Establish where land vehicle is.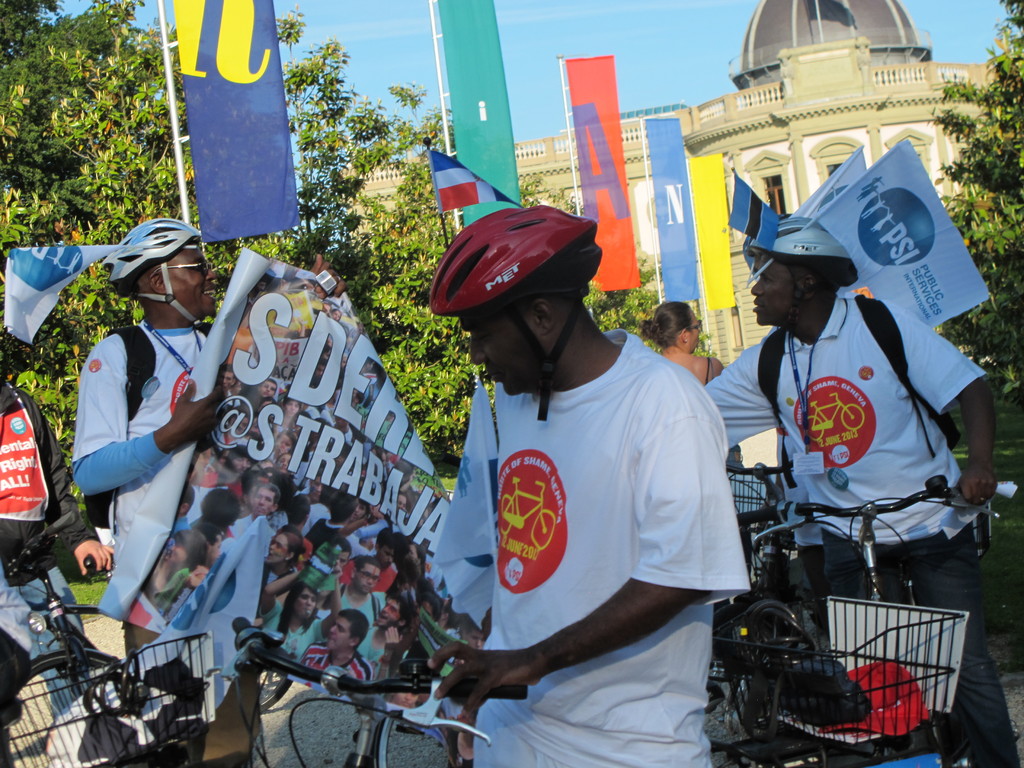
Established at detection(0, 514, 207, 767).
